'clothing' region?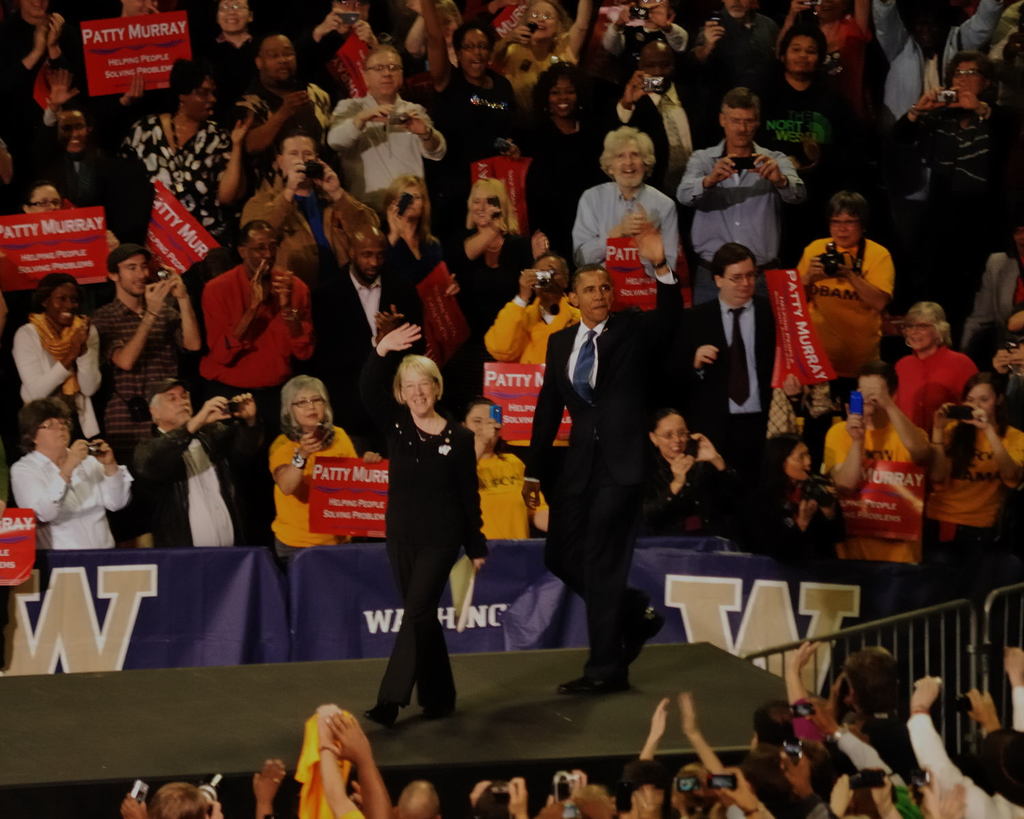
95,290,186,437
